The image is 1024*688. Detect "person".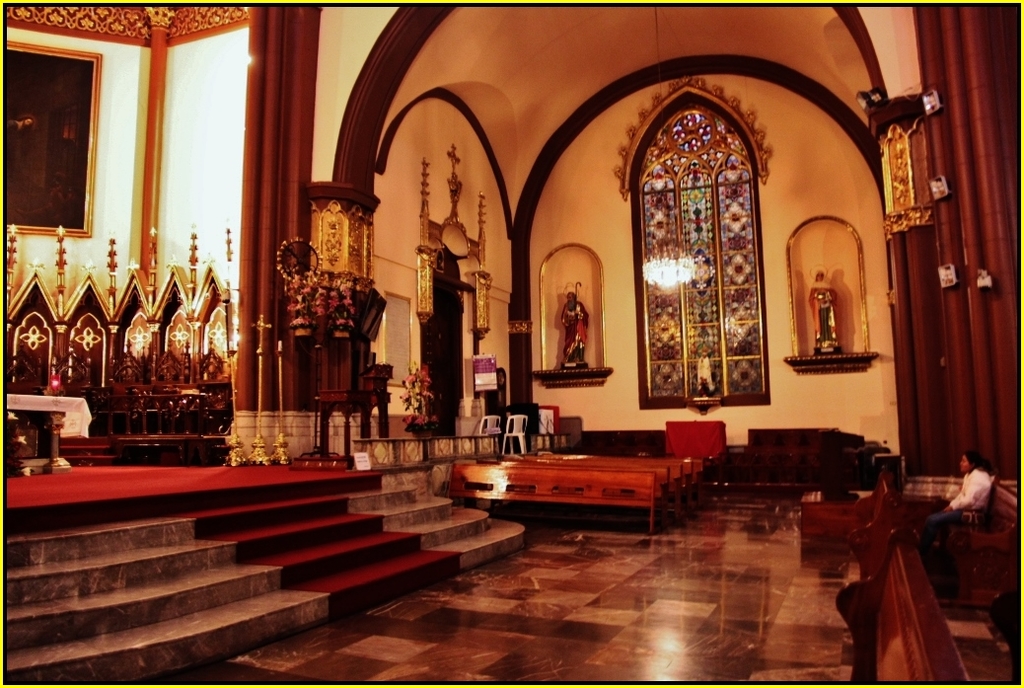
Detection: {"left": 918, "top": 452, "right": 994, "bottom": 552}.
